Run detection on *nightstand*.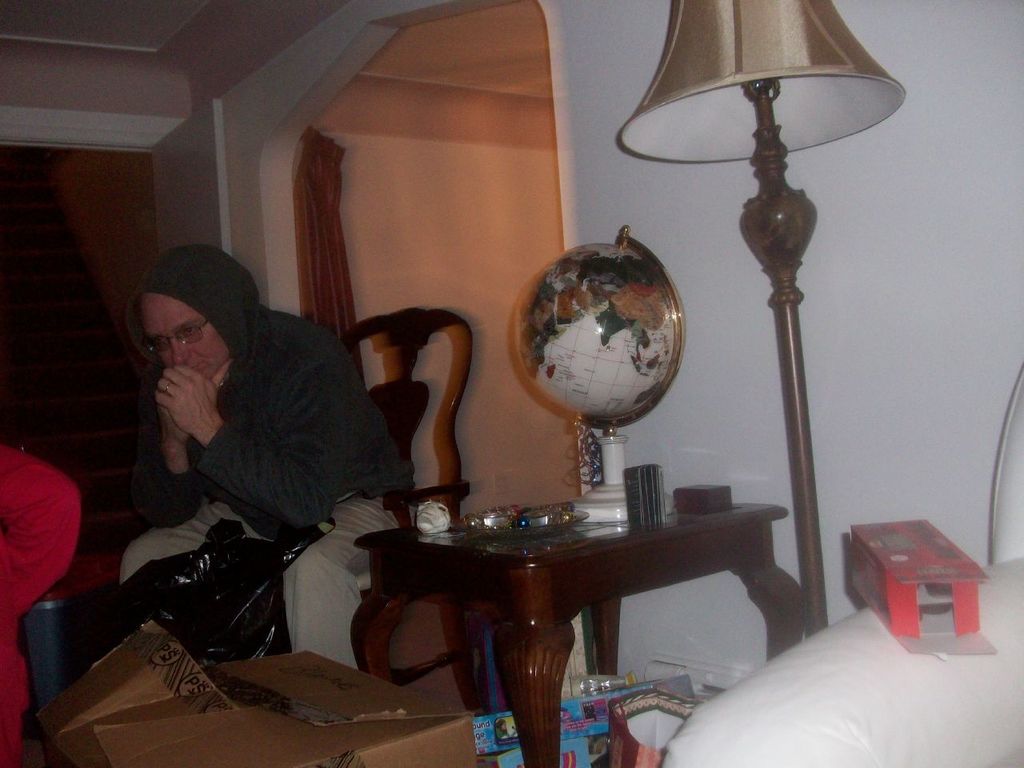
Result: bbox(350, 490, 805, 767).
